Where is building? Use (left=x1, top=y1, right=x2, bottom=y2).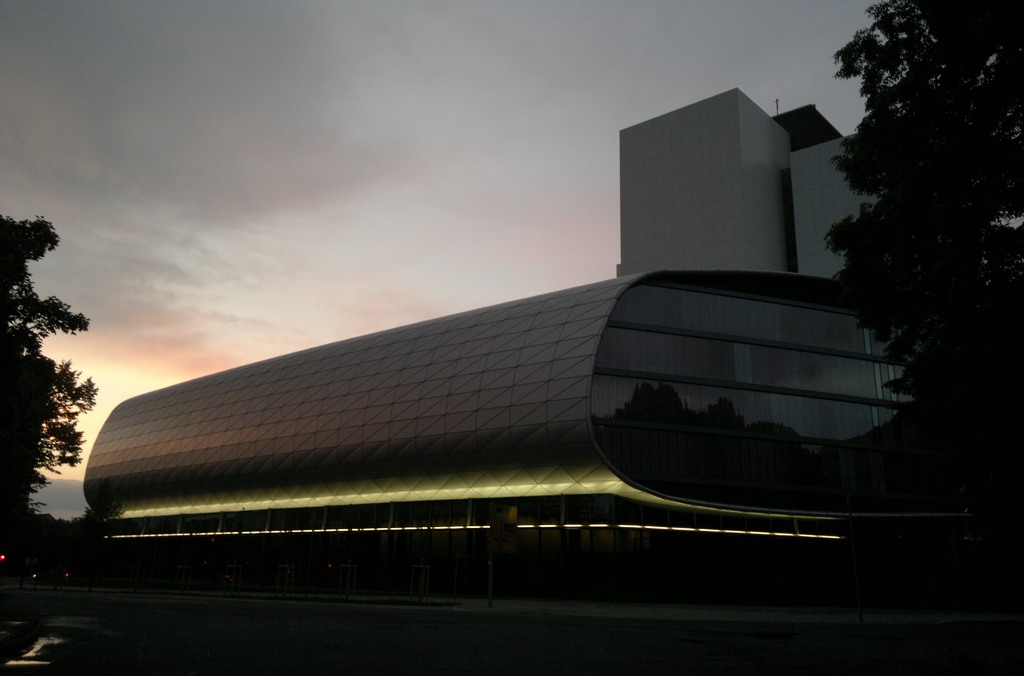
(left=77, top=273, right=978, bottom=557).
